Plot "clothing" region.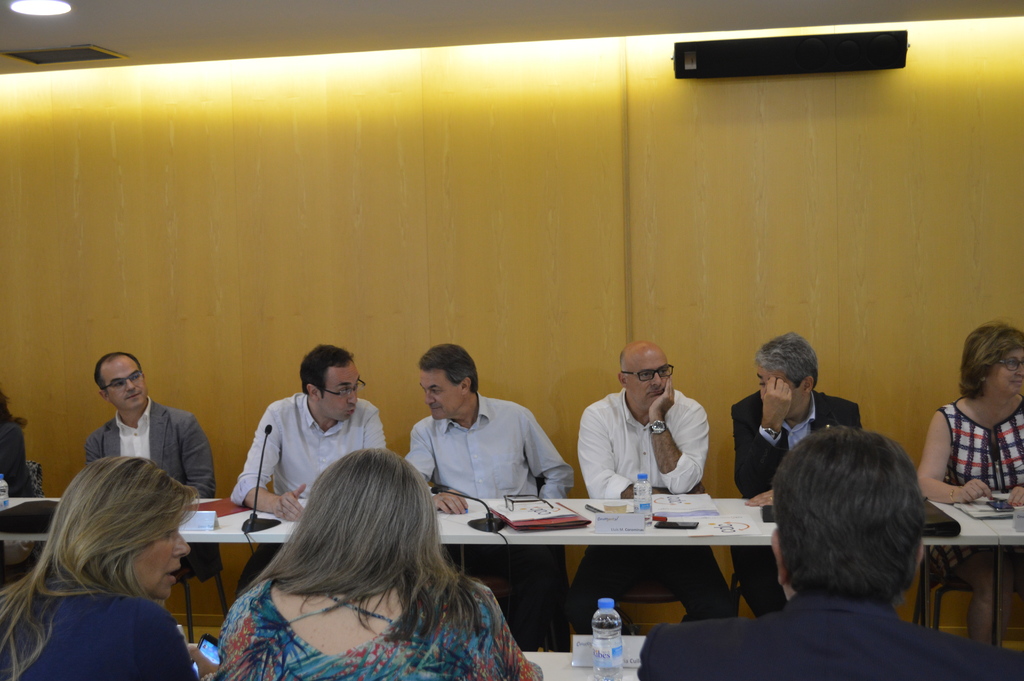
Plotted at x1=918 y1=398 x2=1023 y2=571.
